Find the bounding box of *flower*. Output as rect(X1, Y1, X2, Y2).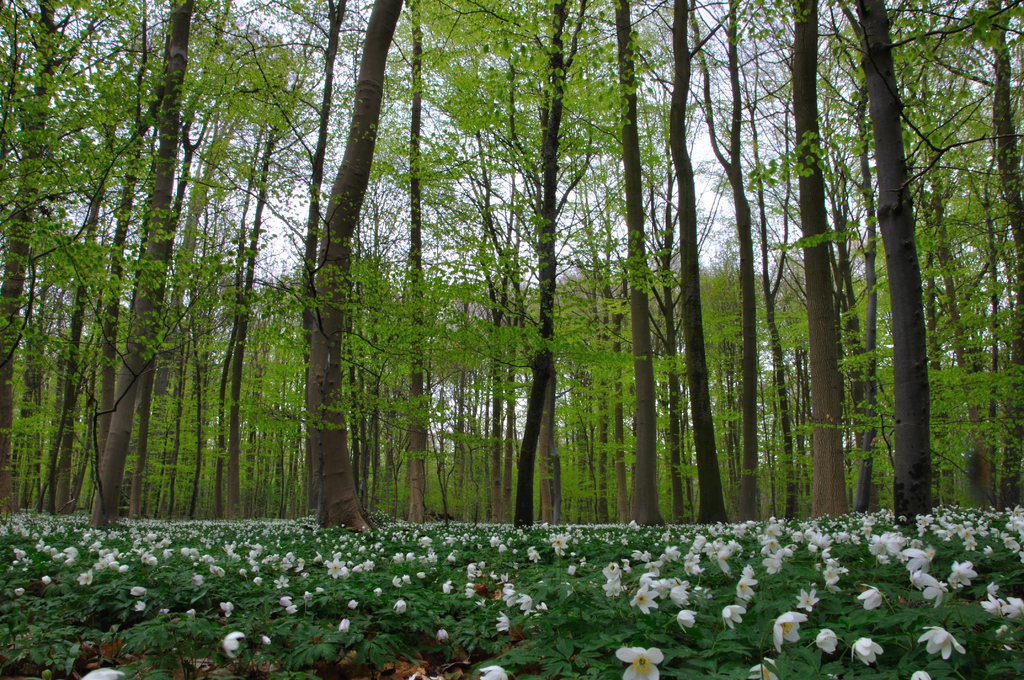
rect(795, 590, 816, 604).
